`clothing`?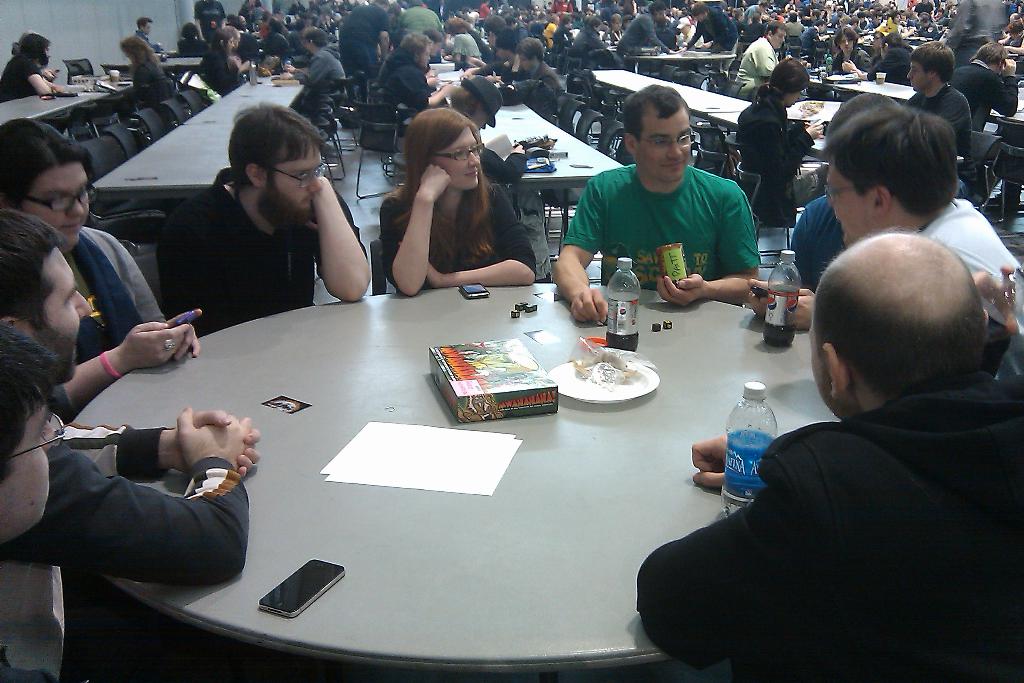
[x1=157, y1=166, x2=364, y2=341]
